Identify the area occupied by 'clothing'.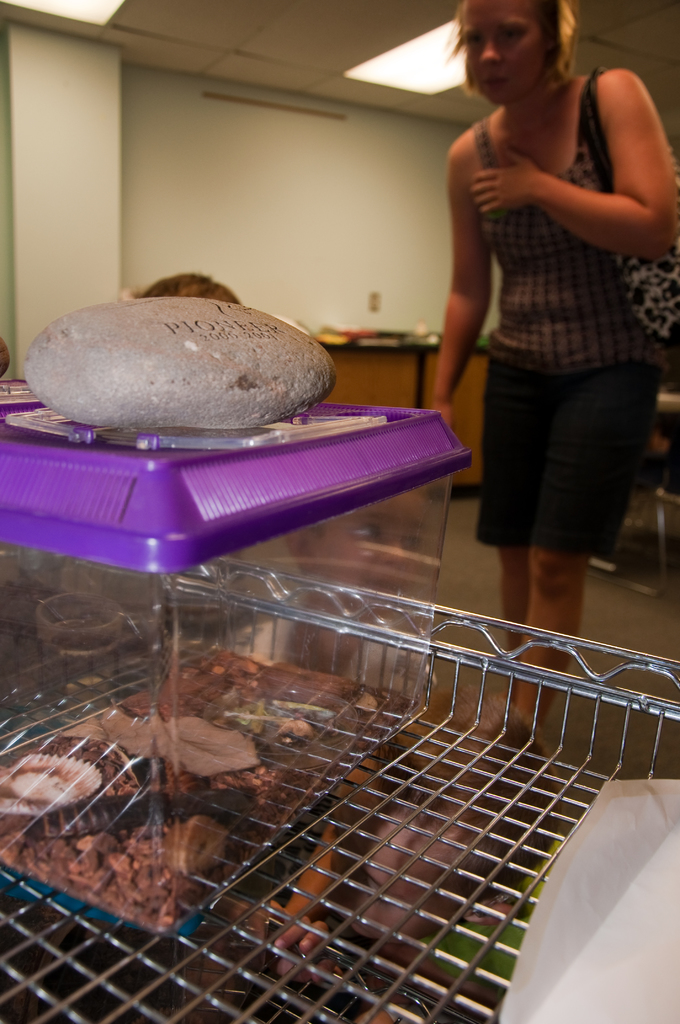
Area: left=456, top=57, right=679, bottom=566.
